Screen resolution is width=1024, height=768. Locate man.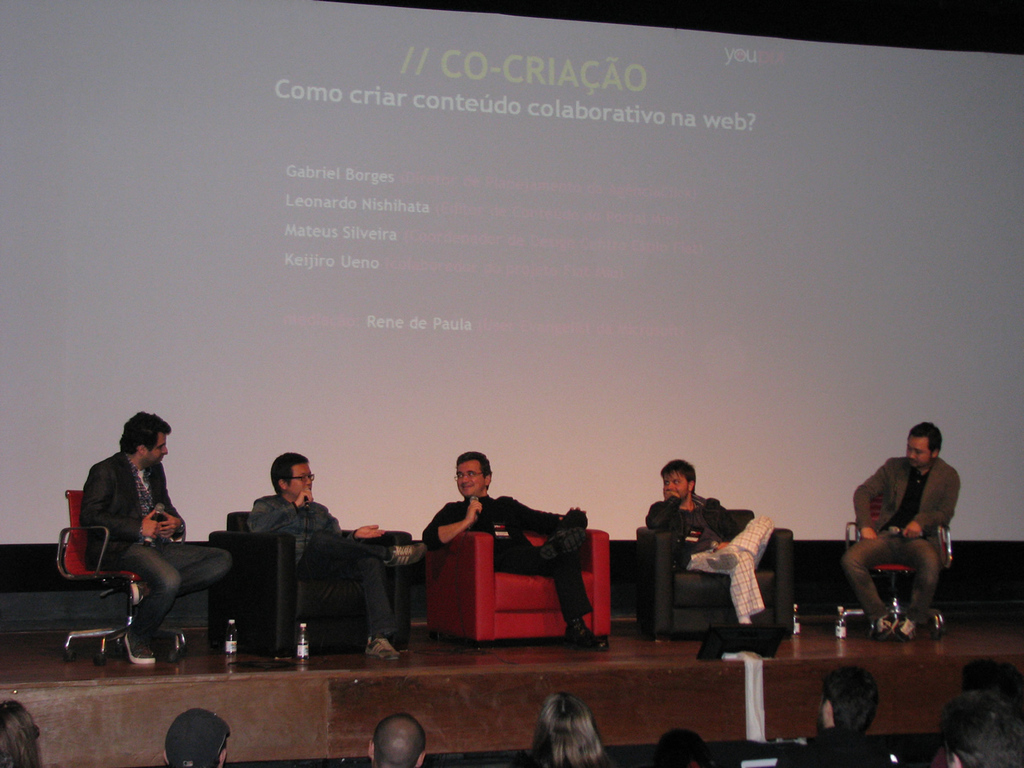
bbox(163, 709, 232, 767).
